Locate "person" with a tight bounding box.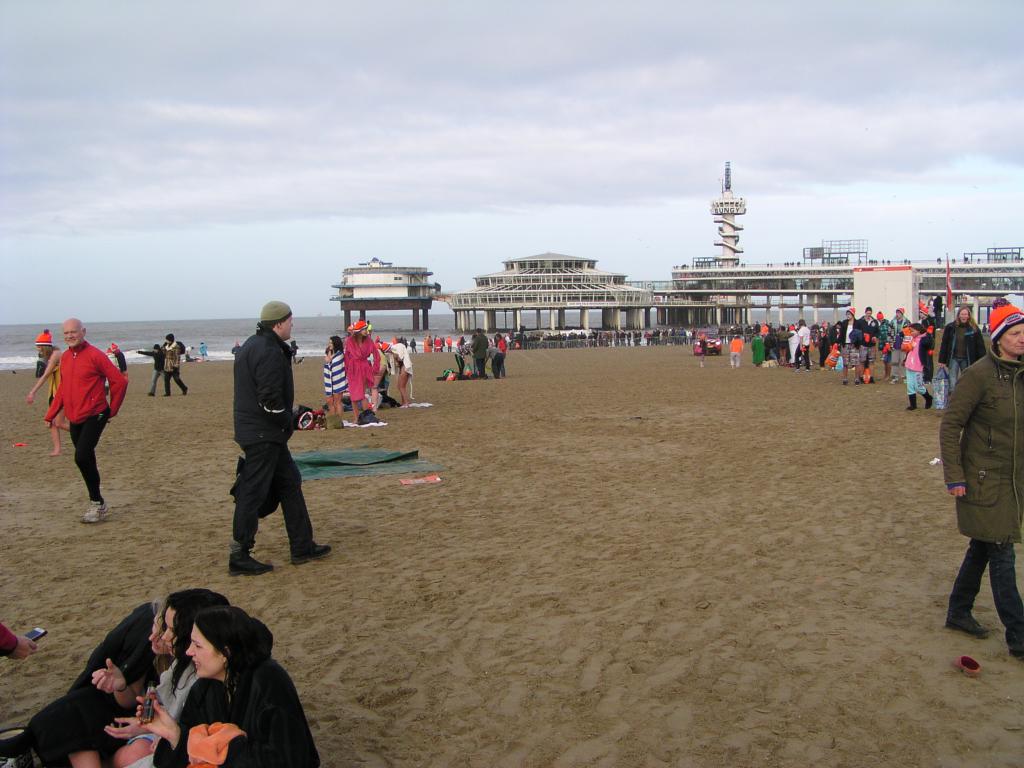
bbox(492, 331, 508, 375).
